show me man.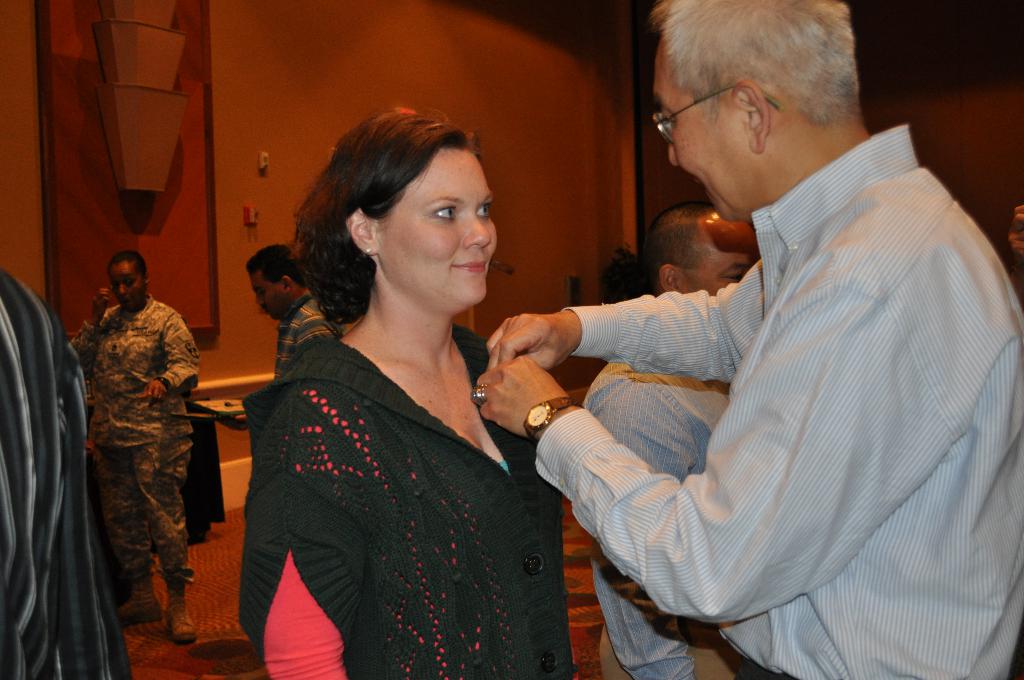
man is here: bbox(583, 202, 762, 679).
